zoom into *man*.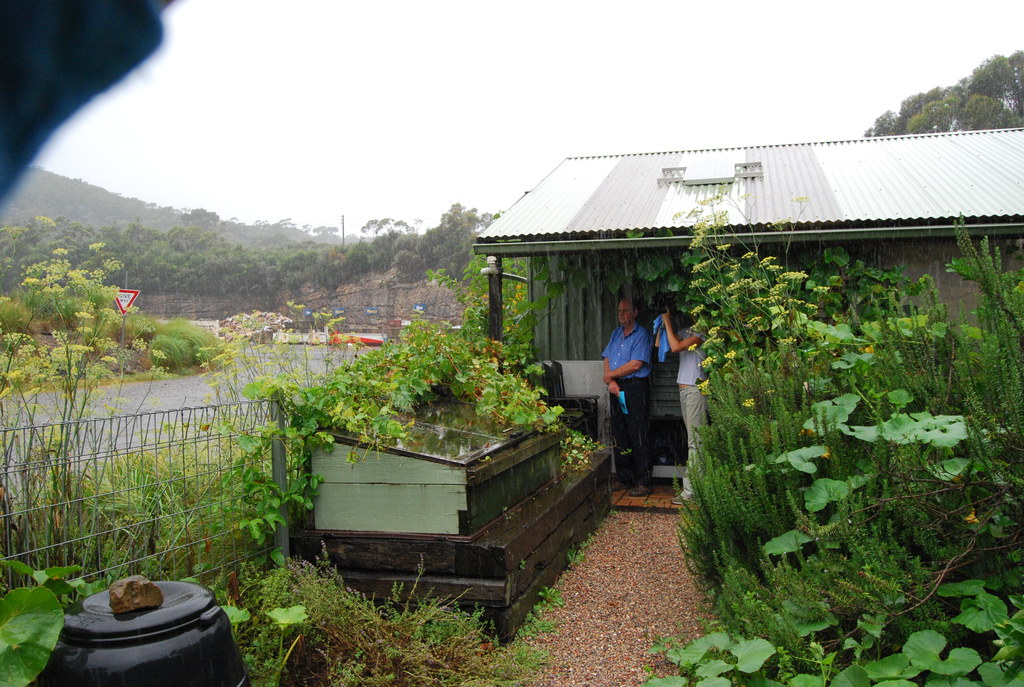
Zoom target: BBox(598, 296, 655, 494).
